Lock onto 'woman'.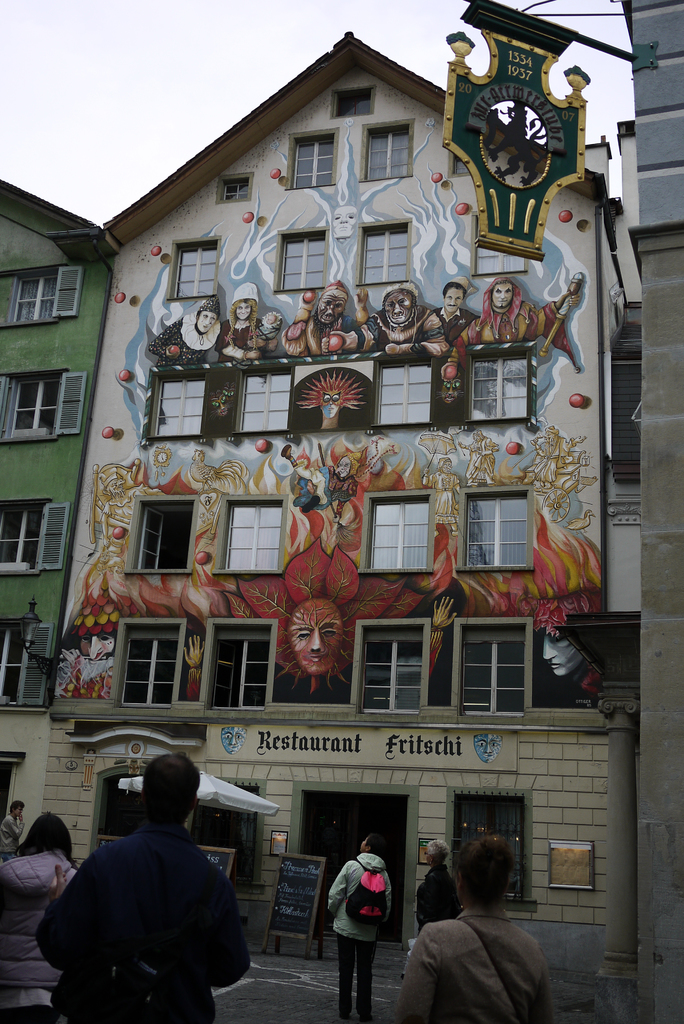
Locked: [409, 847, 562, 1023].
